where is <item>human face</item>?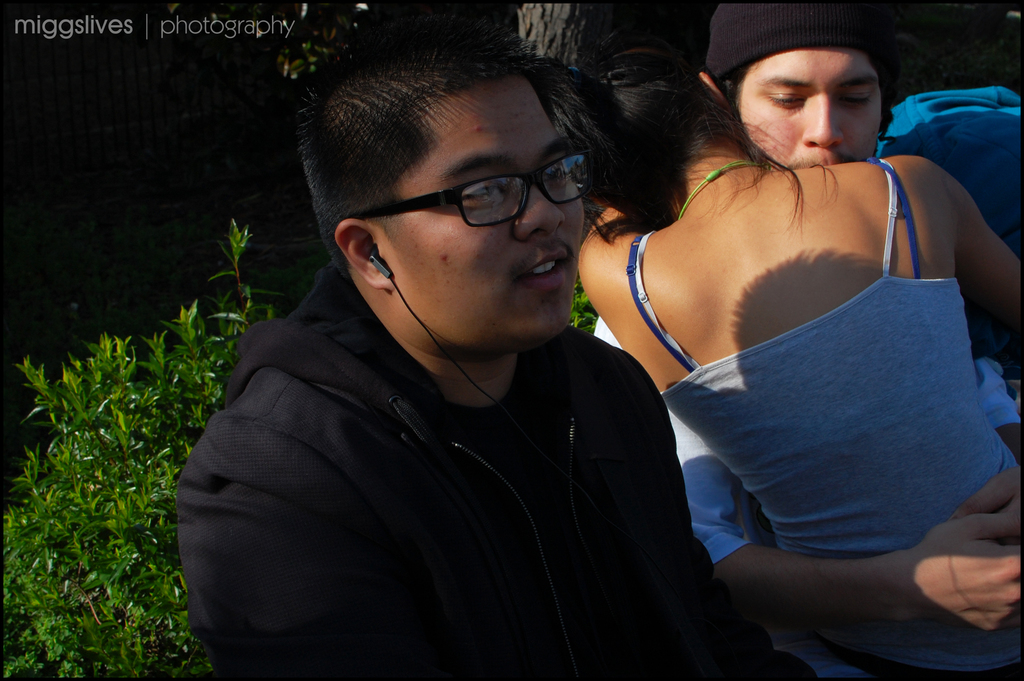
<box>390,85,587,343</box>.
